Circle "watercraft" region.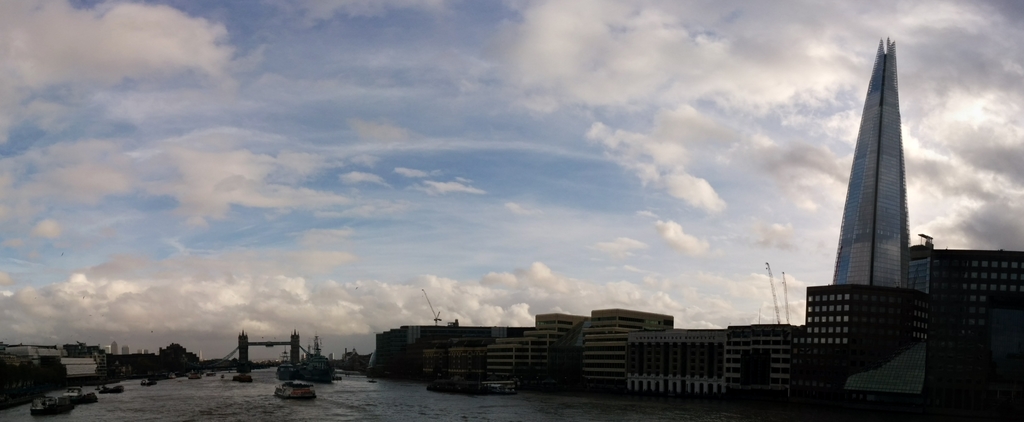
Region: [187,369,205,379].
